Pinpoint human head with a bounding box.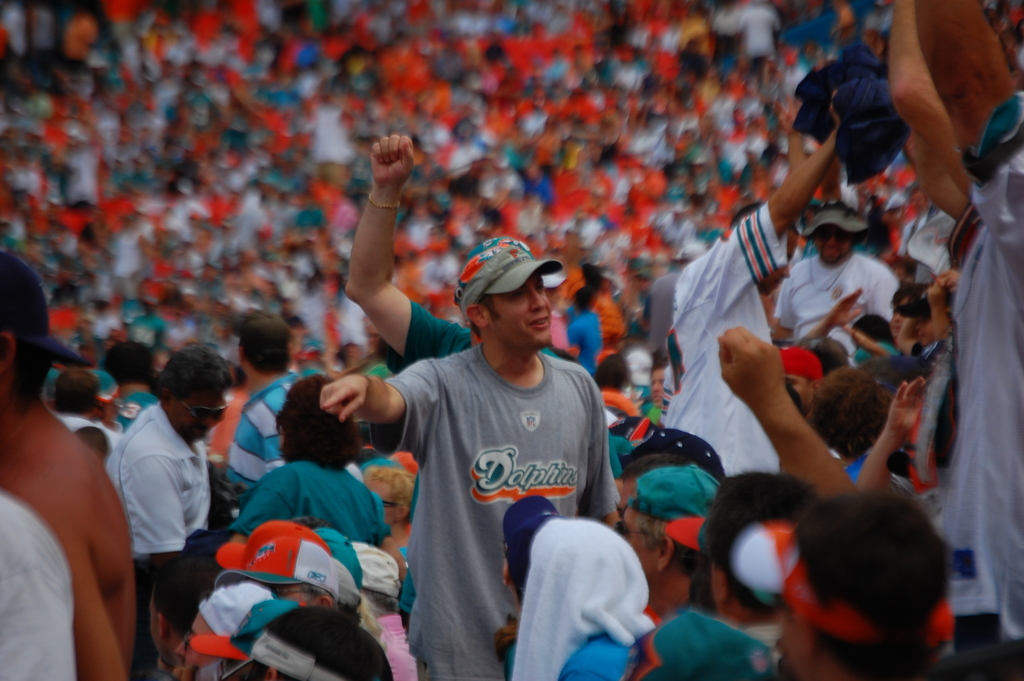
[x1=593, y1=350, x2=626, y2=391].
